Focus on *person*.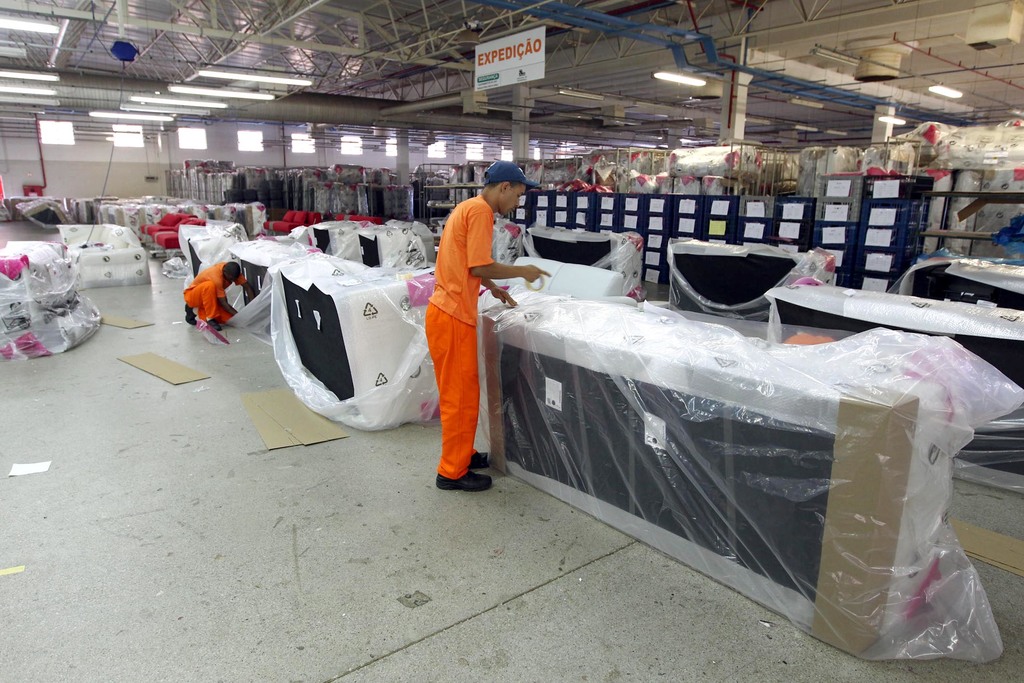
Focused at select_region(178, 259, 262, 330).
